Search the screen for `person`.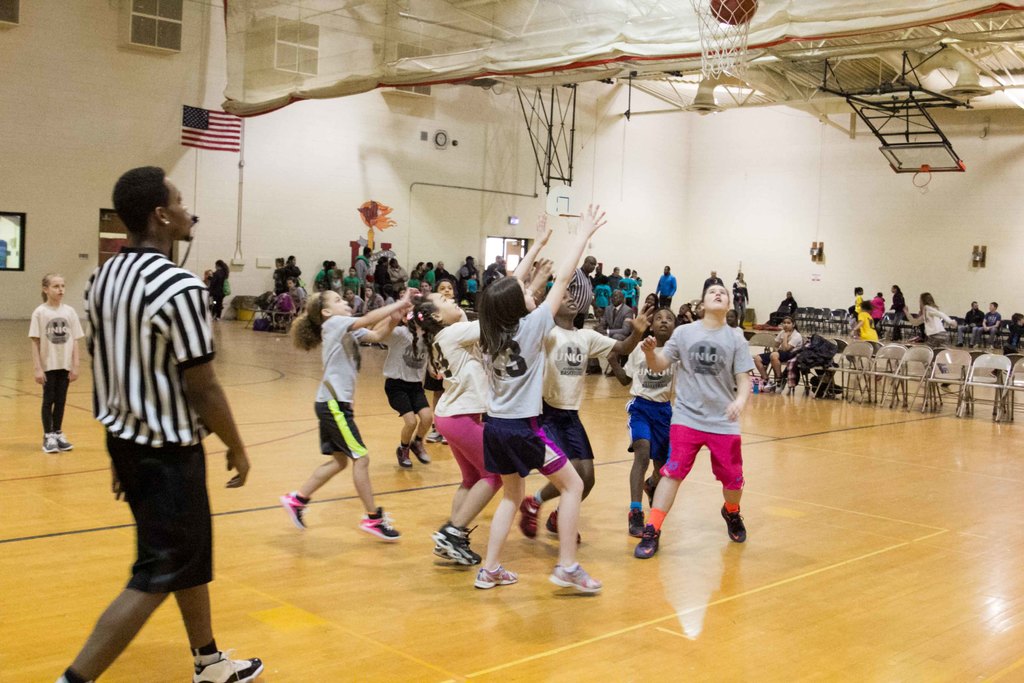
Found at left=273, top=284, right=417, bottom=536.
